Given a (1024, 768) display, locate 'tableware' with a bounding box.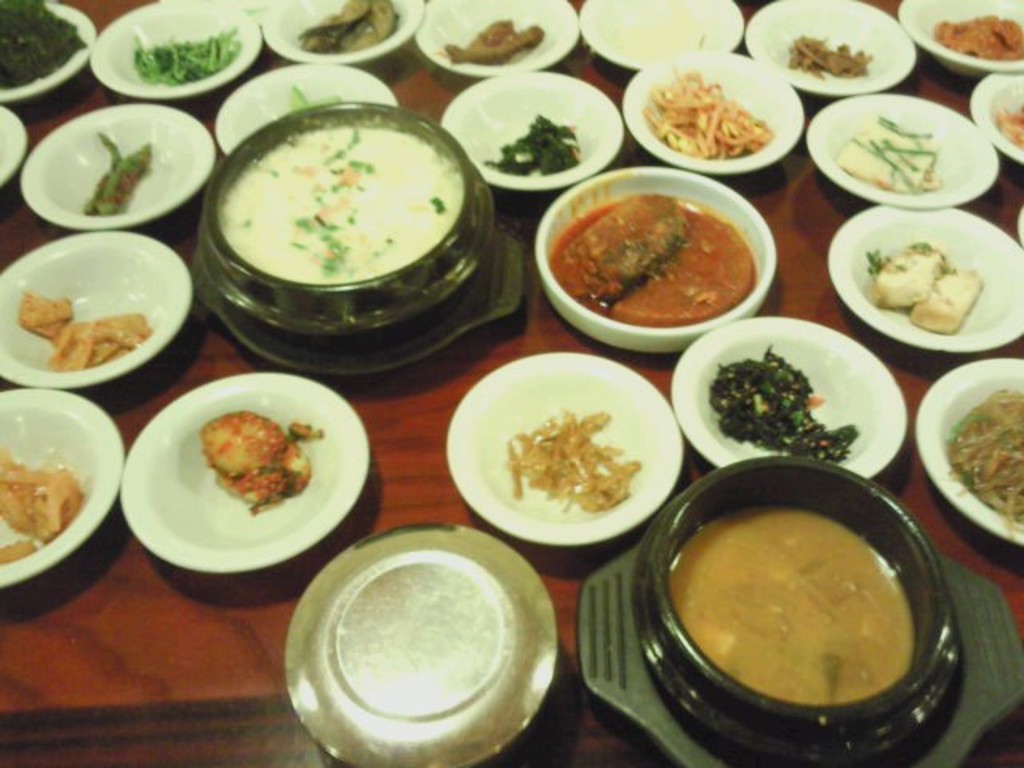
Located: <region>0, 229, 200, 395</region>.
